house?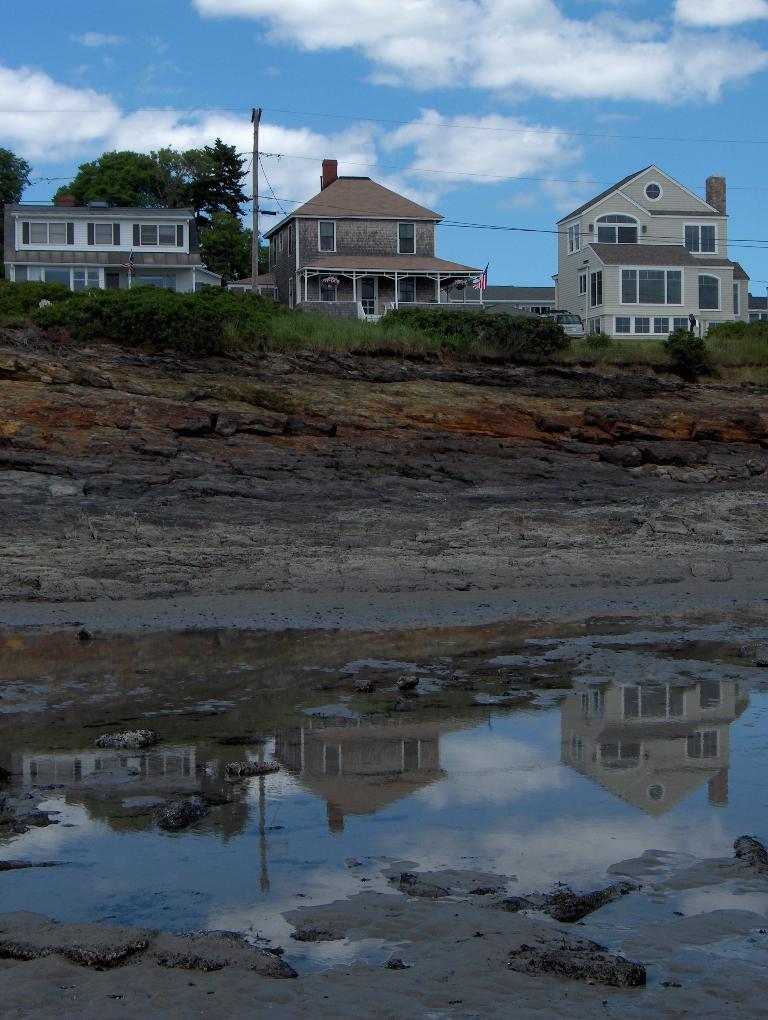
<box>0,205,225,306</box>
